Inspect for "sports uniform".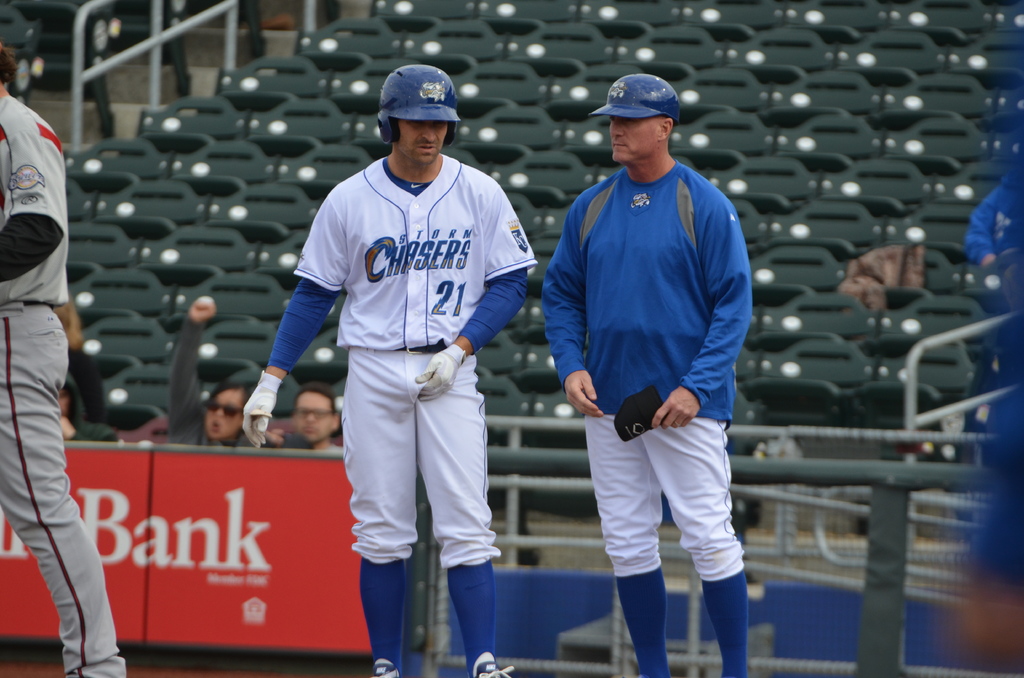
Inspection: BBox(539, 166, 749, 594).
